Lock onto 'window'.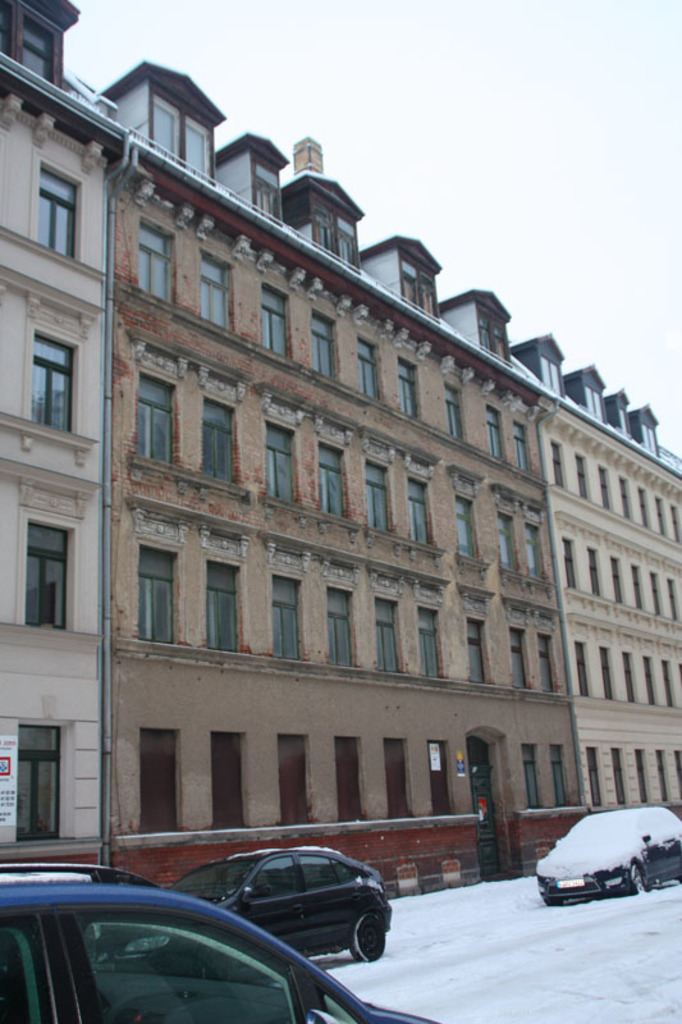
Locked: region(613, 746, 628, 803).
